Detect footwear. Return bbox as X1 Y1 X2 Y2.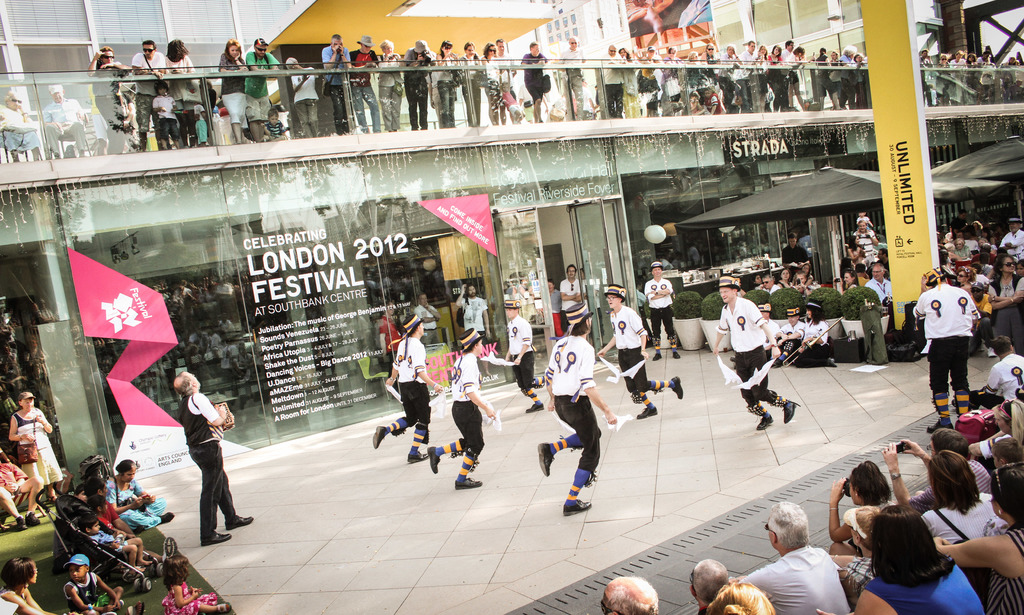
563 497 593 518.
